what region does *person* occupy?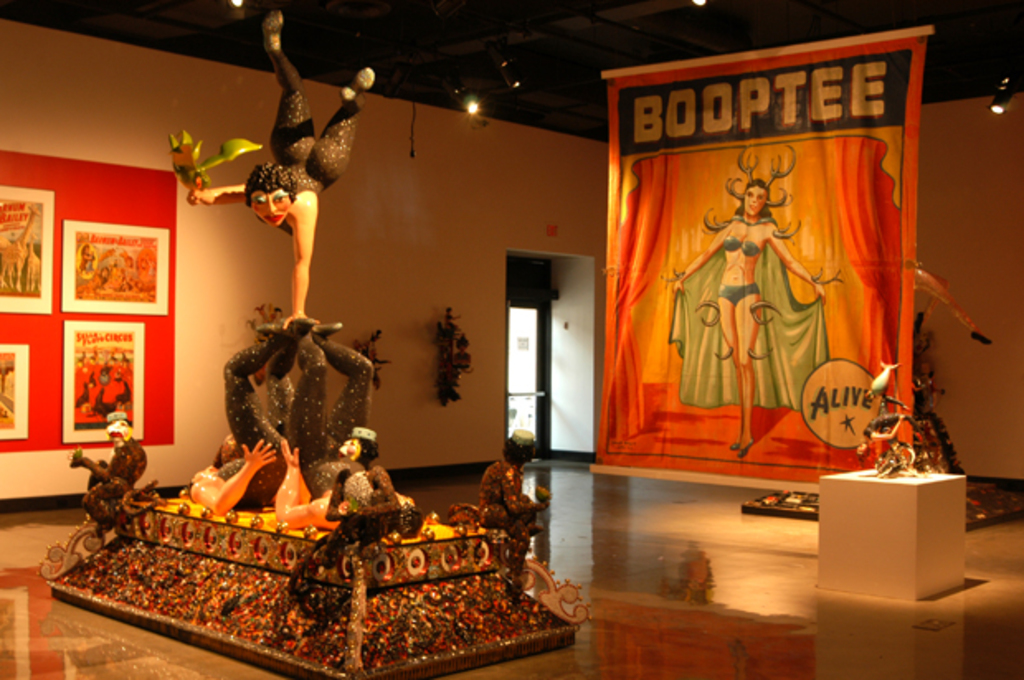
bbox=(467, 418, 553, 609).
